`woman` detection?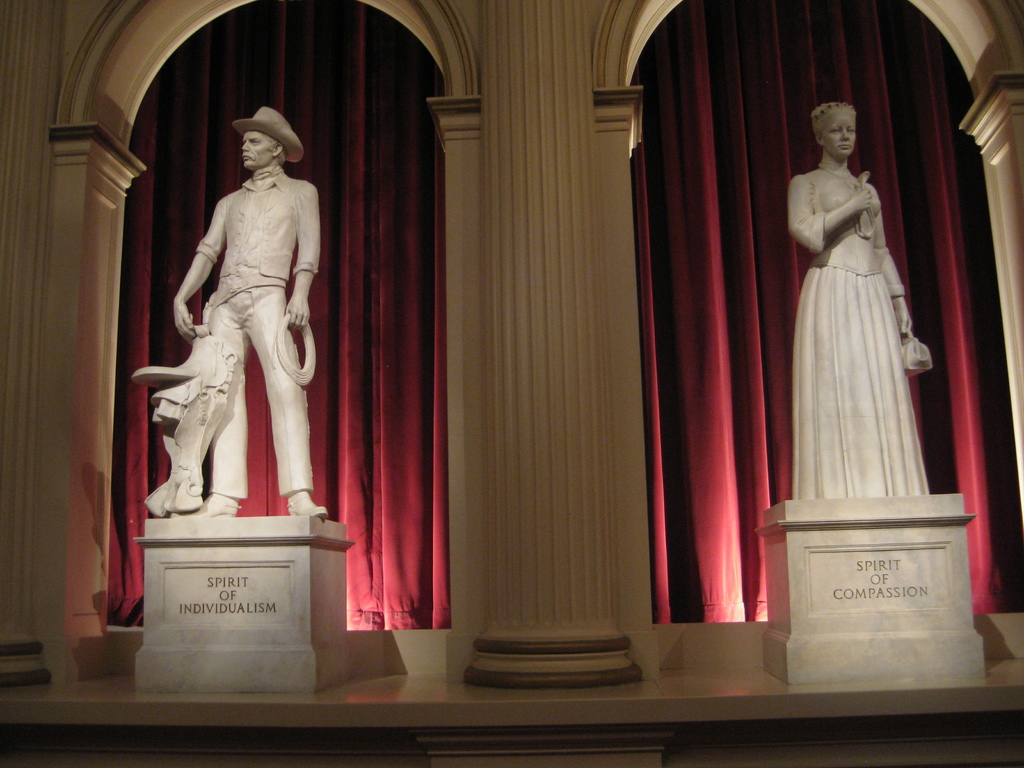
{"left": 797, "top": 100, "right": 932, "bottom": 539}
